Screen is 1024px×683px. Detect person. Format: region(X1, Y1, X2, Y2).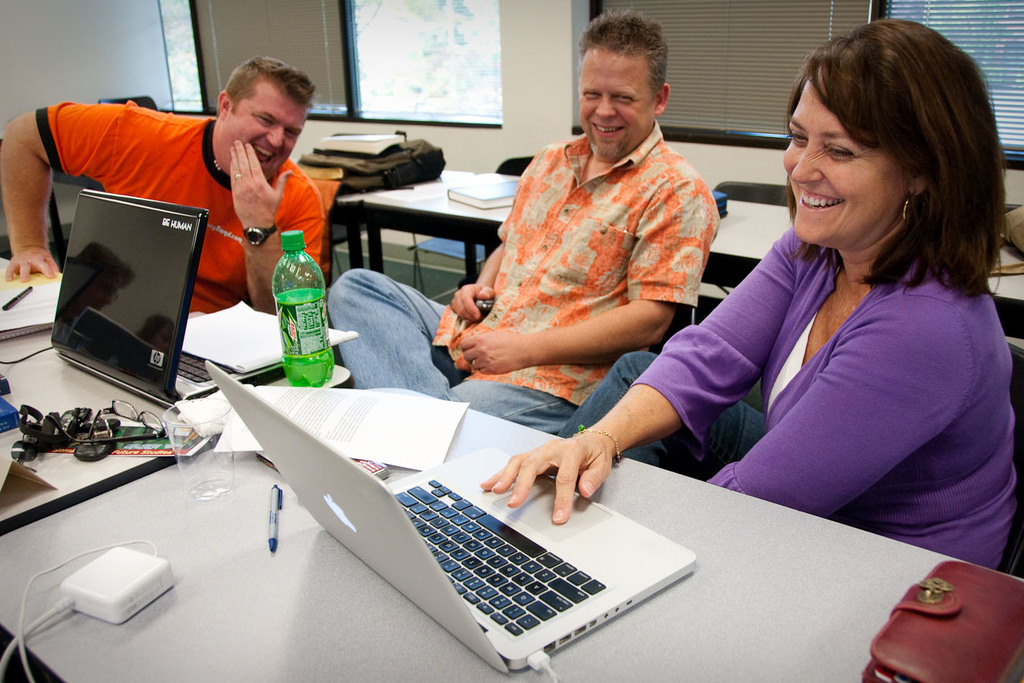
region(55, 61, 330, 390).
